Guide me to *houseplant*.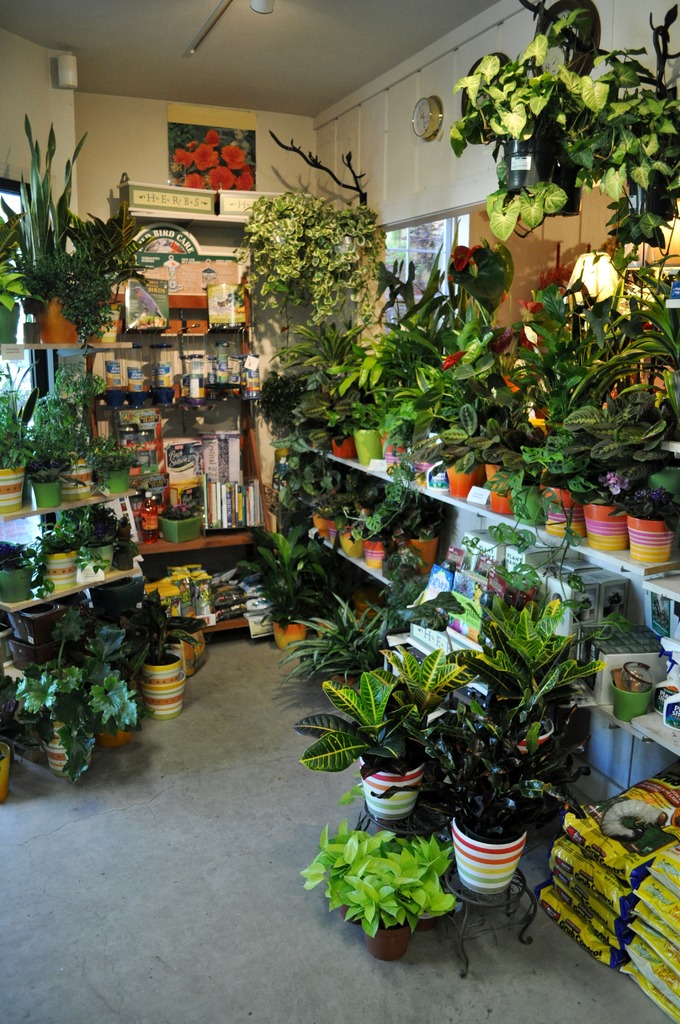
Guidance: detection(299, 810, 469, 931).
